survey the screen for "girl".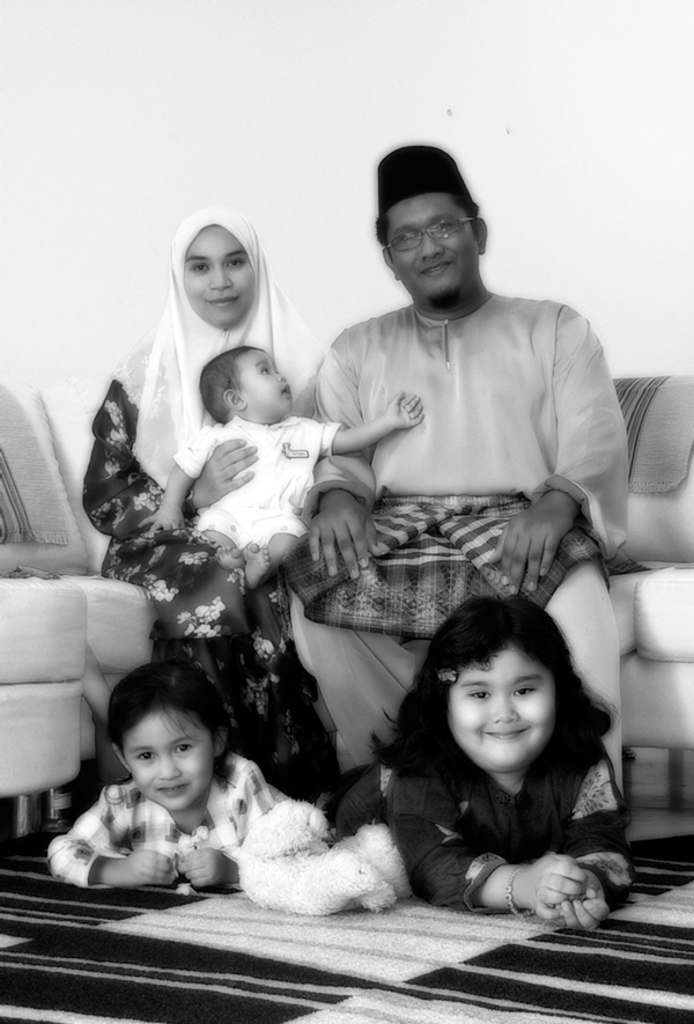
Survey found: rect(42, 653, 319, 890).
